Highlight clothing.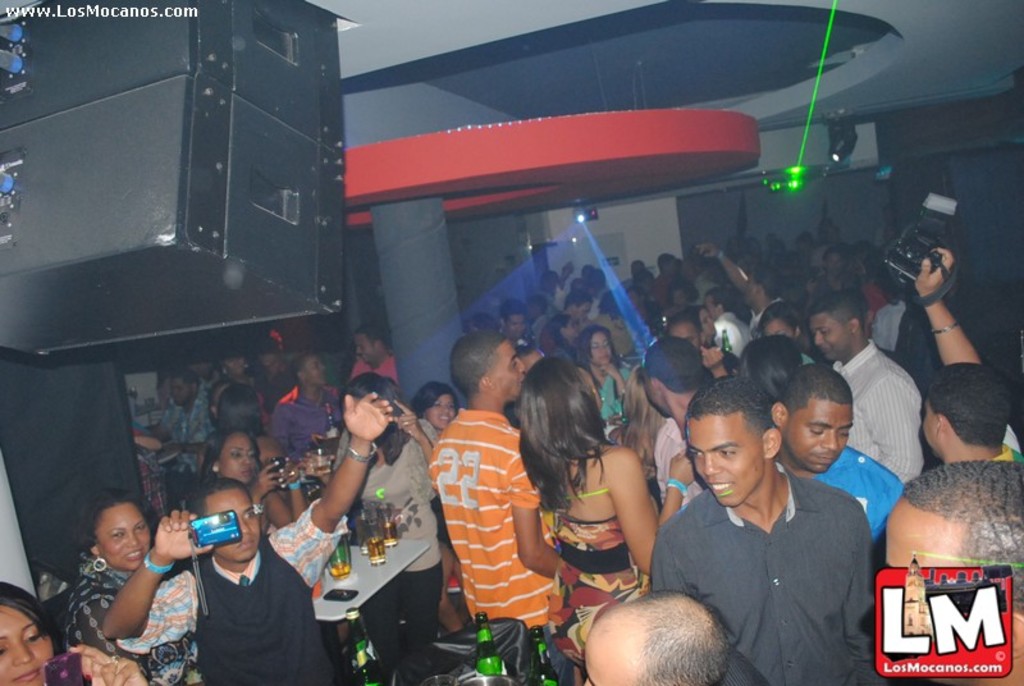
Highlighted region: [x1=536, y1=293, x2=573, y2=301].
